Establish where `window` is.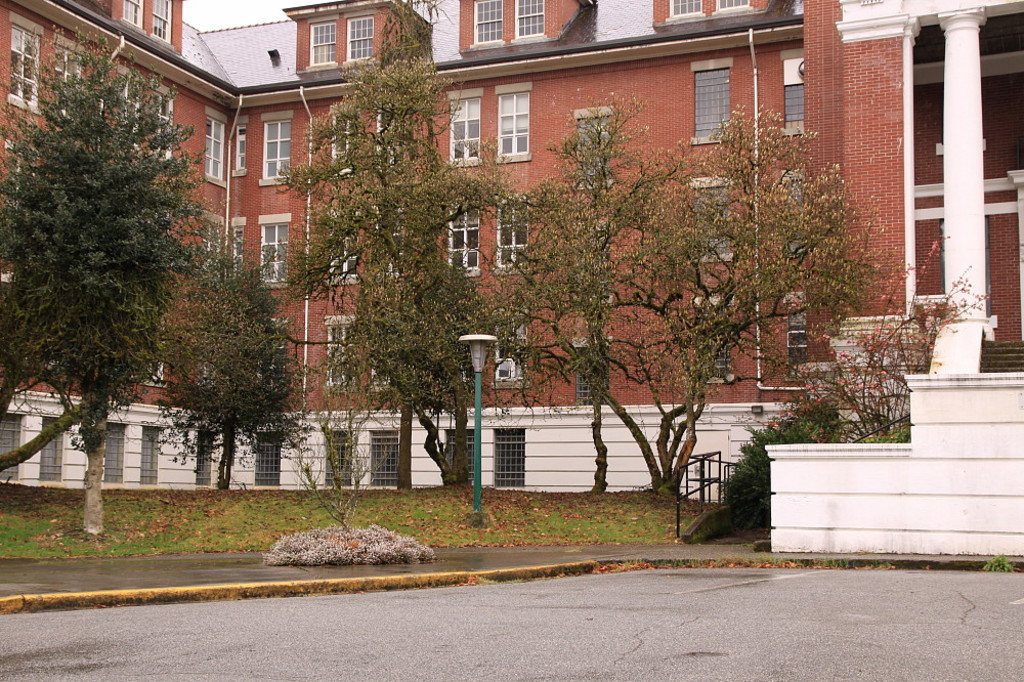
Established at (left=203, top=213, right=223, bottom=271).
